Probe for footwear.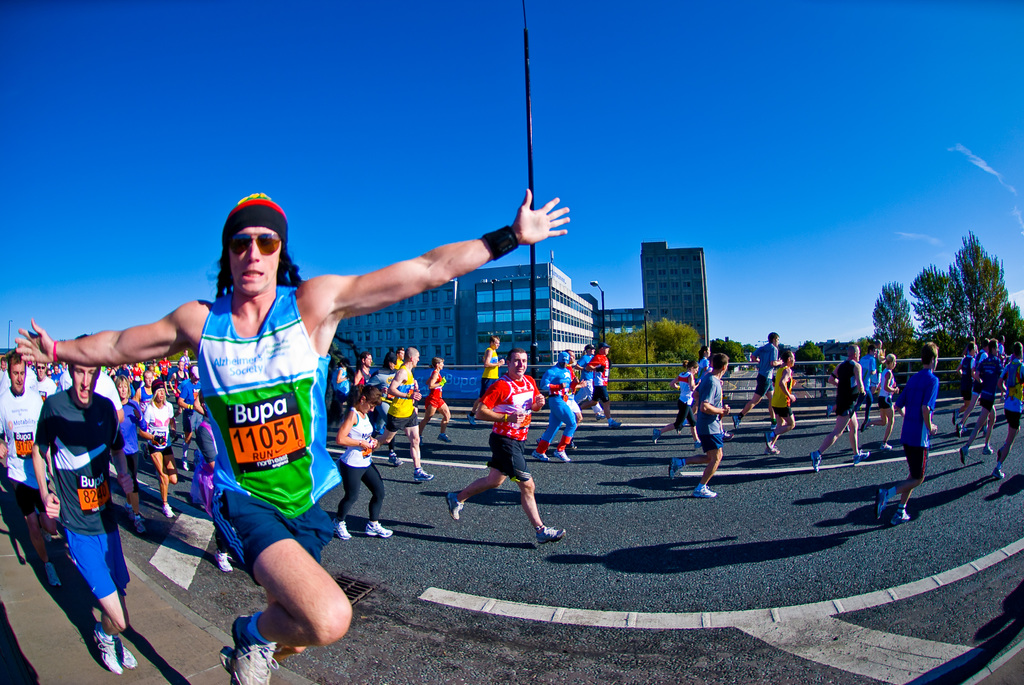
Probe result: box(957, 423, 965, 437).
